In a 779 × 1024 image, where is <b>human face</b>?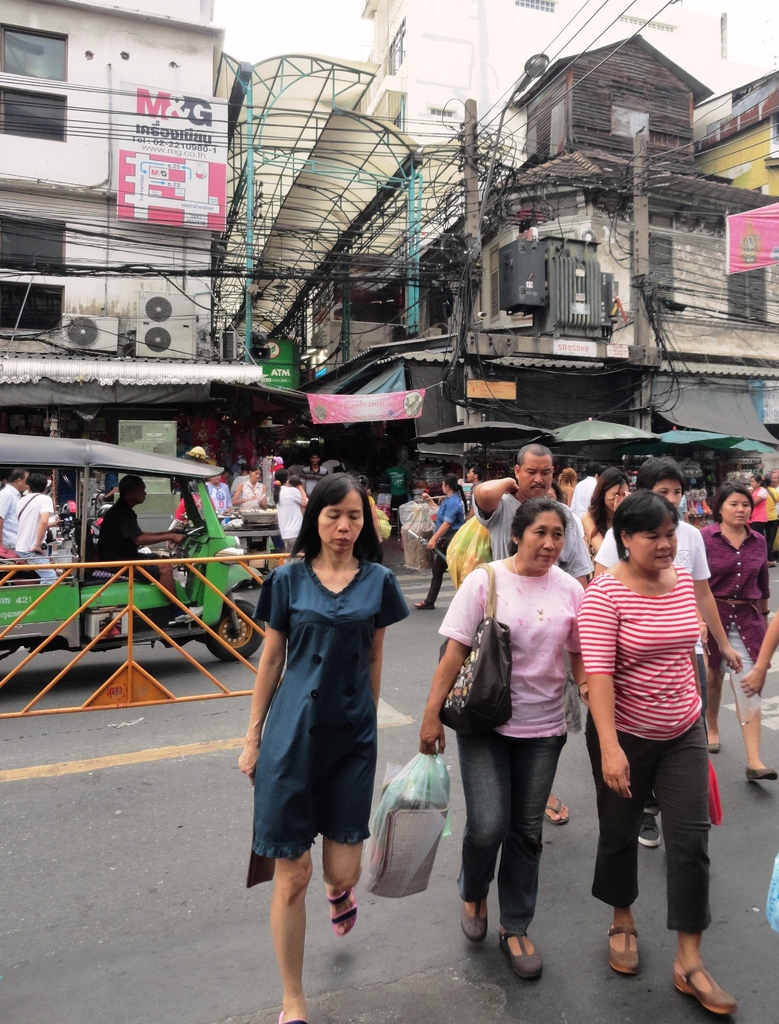
[x1=605, y1=478, x2=629, y2=506].
